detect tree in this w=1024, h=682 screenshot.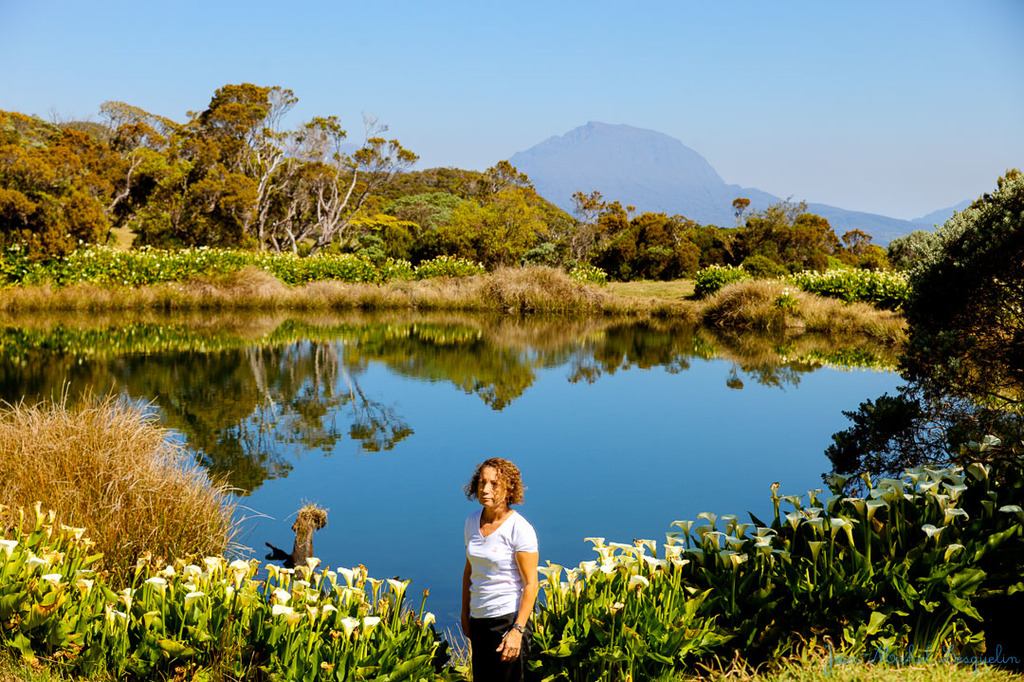
Detection: left=731, top=198, right=748, bottom=230.
